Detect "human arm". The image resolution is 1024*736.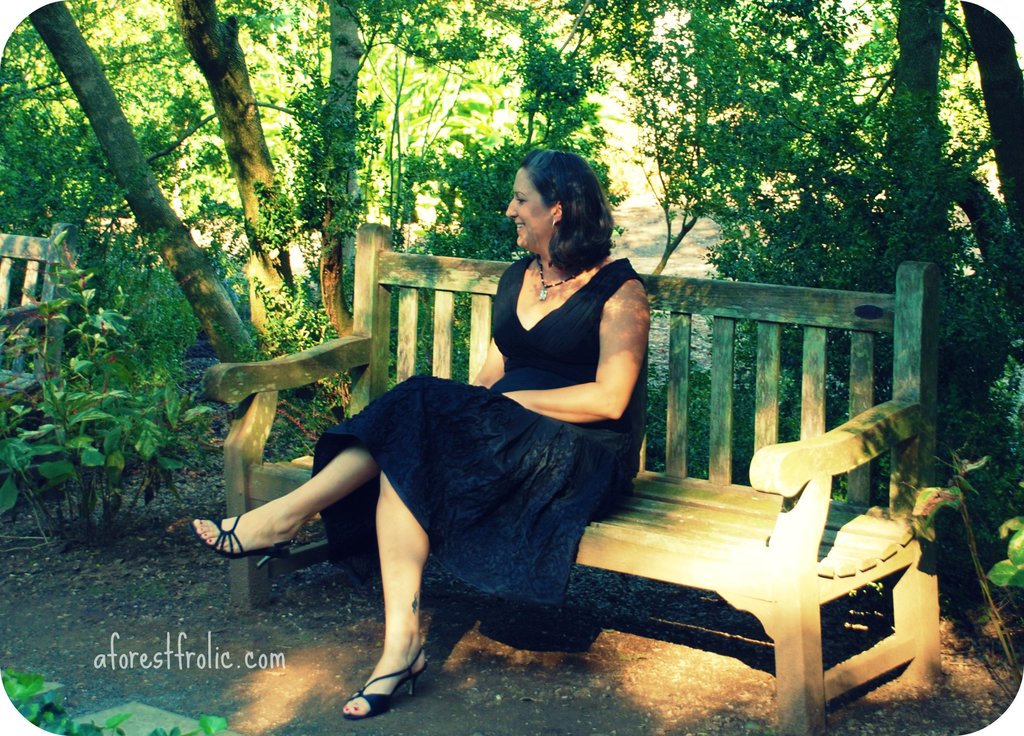
l=454, t=258, r=547, b=395.
